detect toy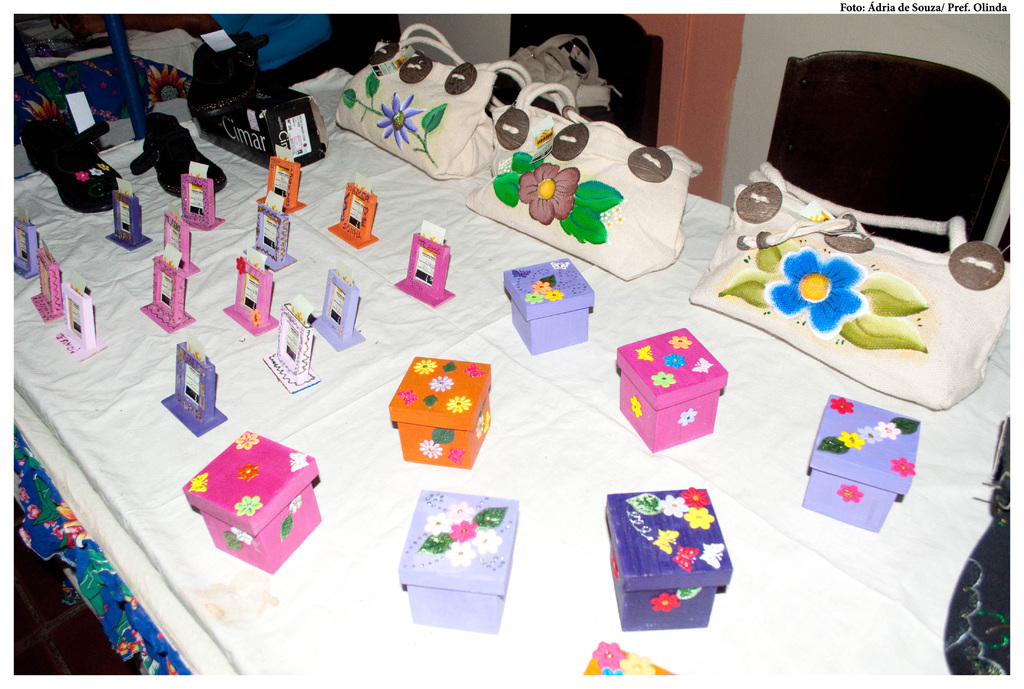
box=[26, 242, 69, 326]
